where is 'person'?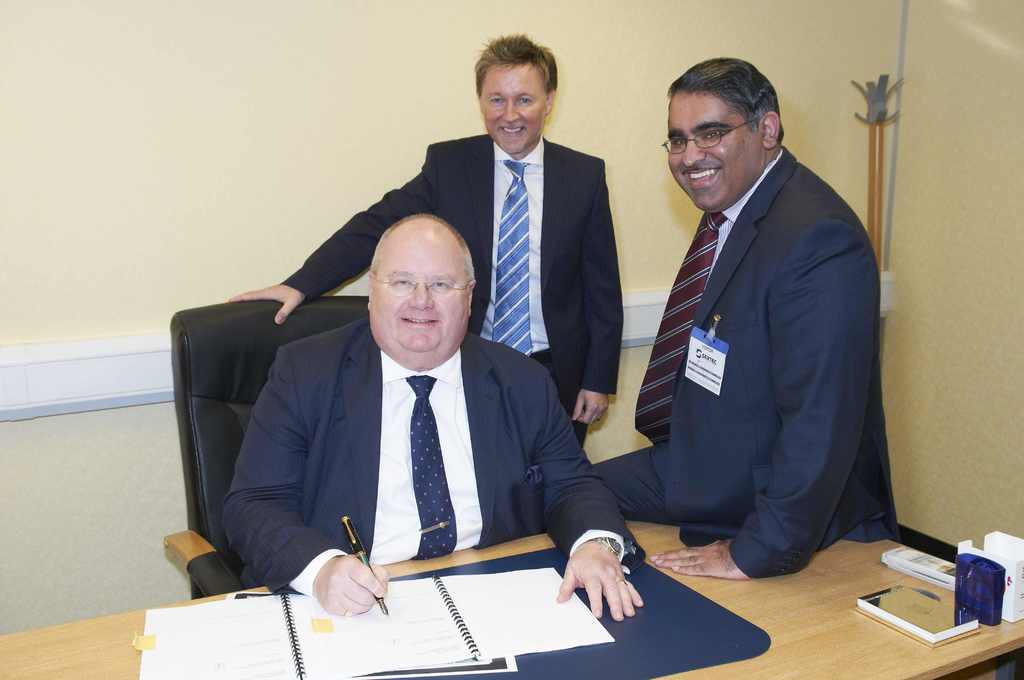
[left=225, top=28, right=626, bottom=449].
